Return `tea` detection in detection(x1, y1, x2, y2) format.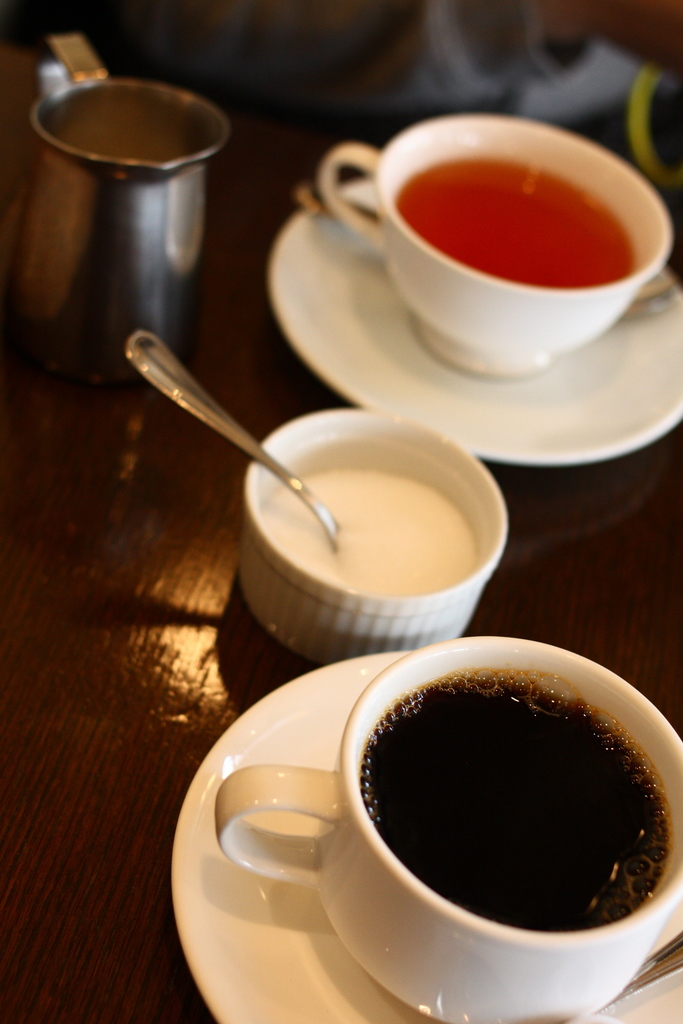
detection(363, 669, 667, 935).
